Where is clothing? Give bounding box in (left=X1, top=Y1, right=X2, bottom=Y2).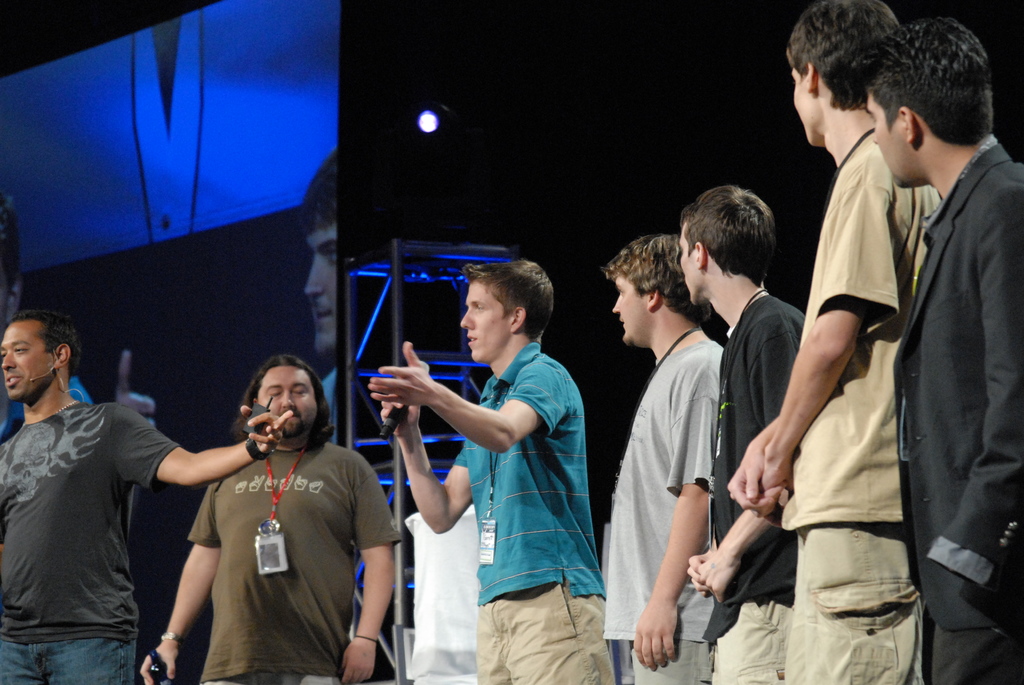
(left=702, top=294, right=804, bottom=681).
